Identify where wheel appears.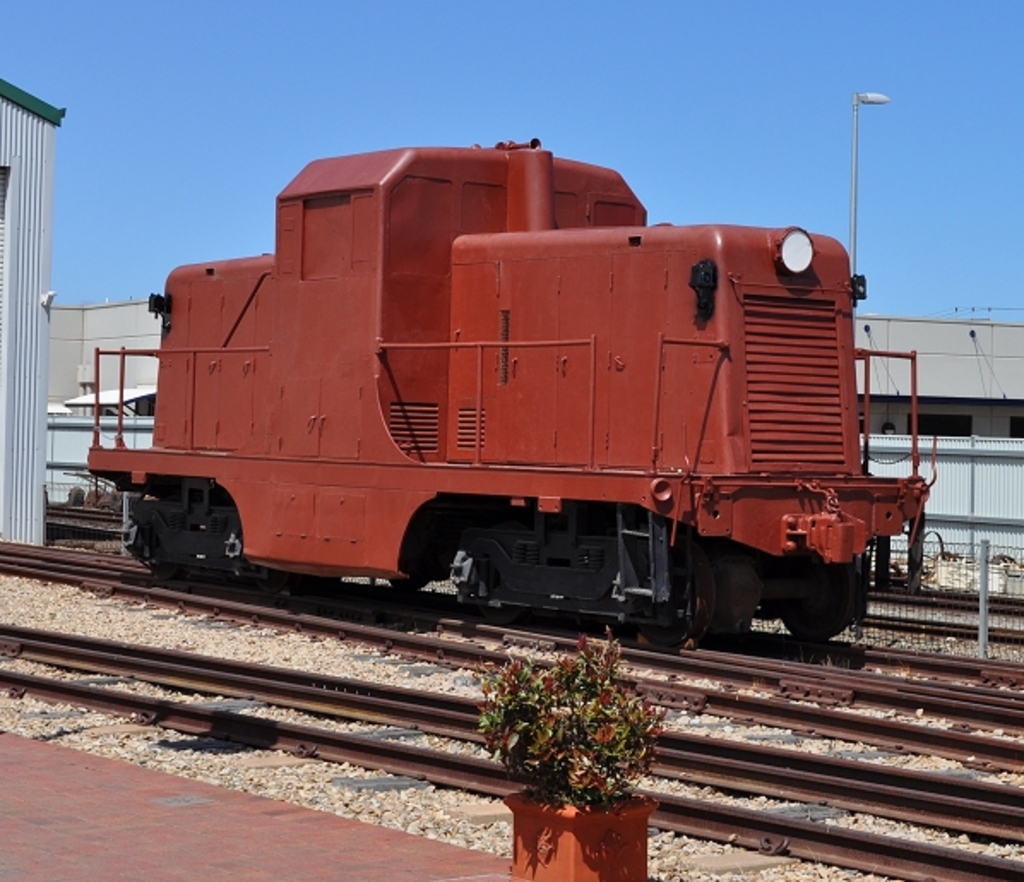
Appears at l=635, t=560, r=683, b=647.
